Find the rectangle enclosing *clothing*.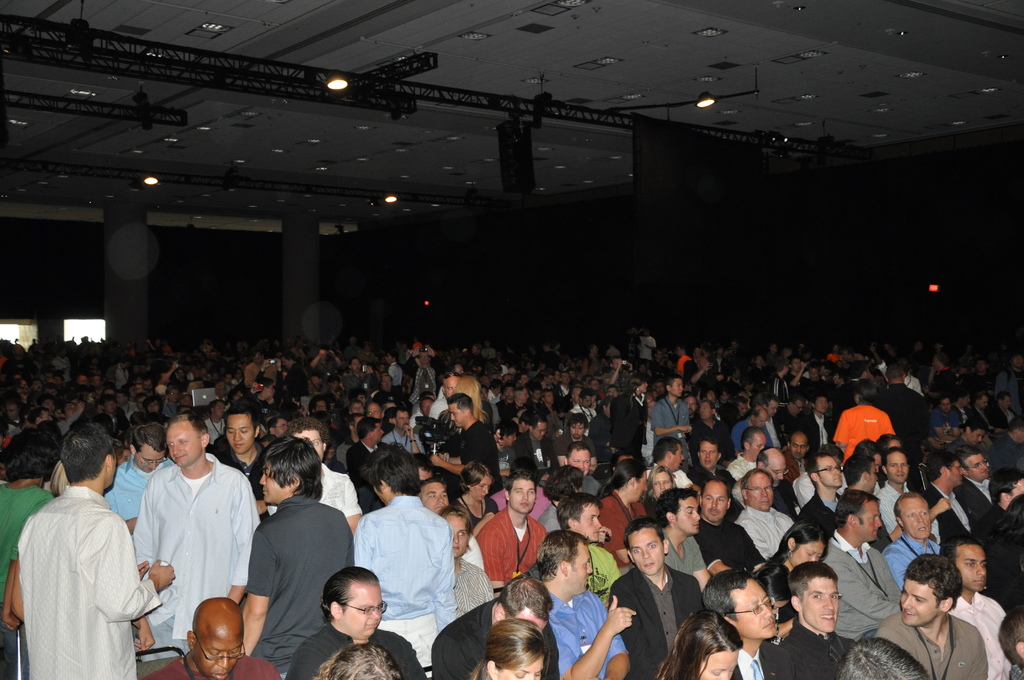
crop(452, 494, 503, 526).
